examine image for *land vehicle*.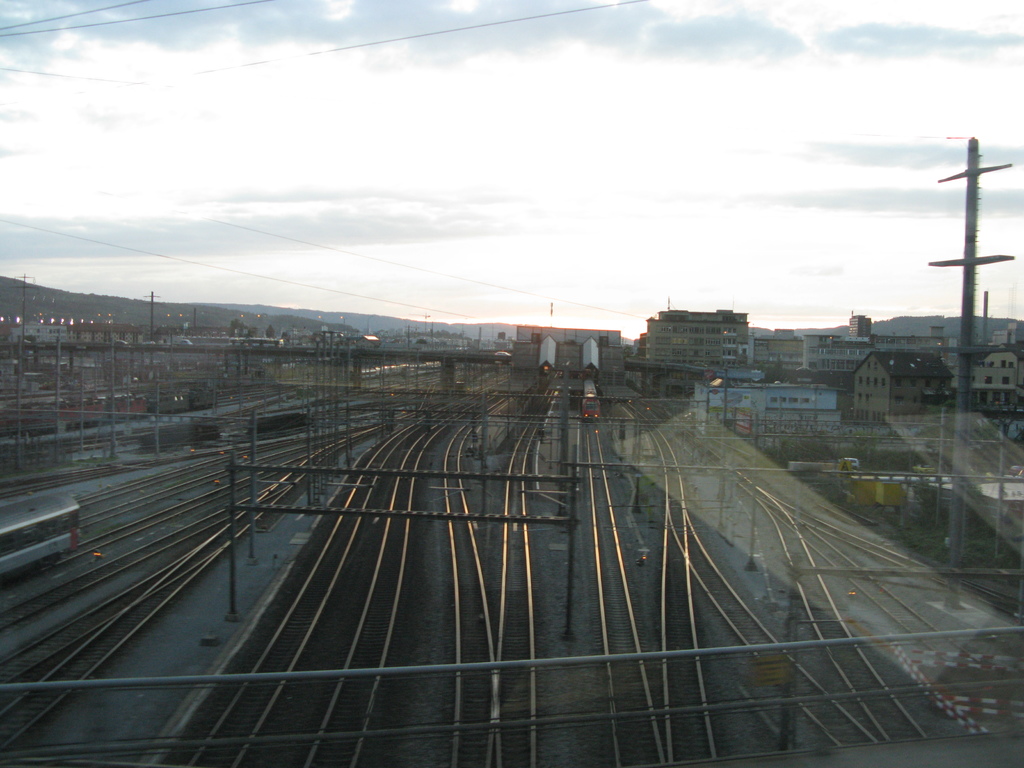
Examination result: <region>0, 385, 218, 435</region>.
